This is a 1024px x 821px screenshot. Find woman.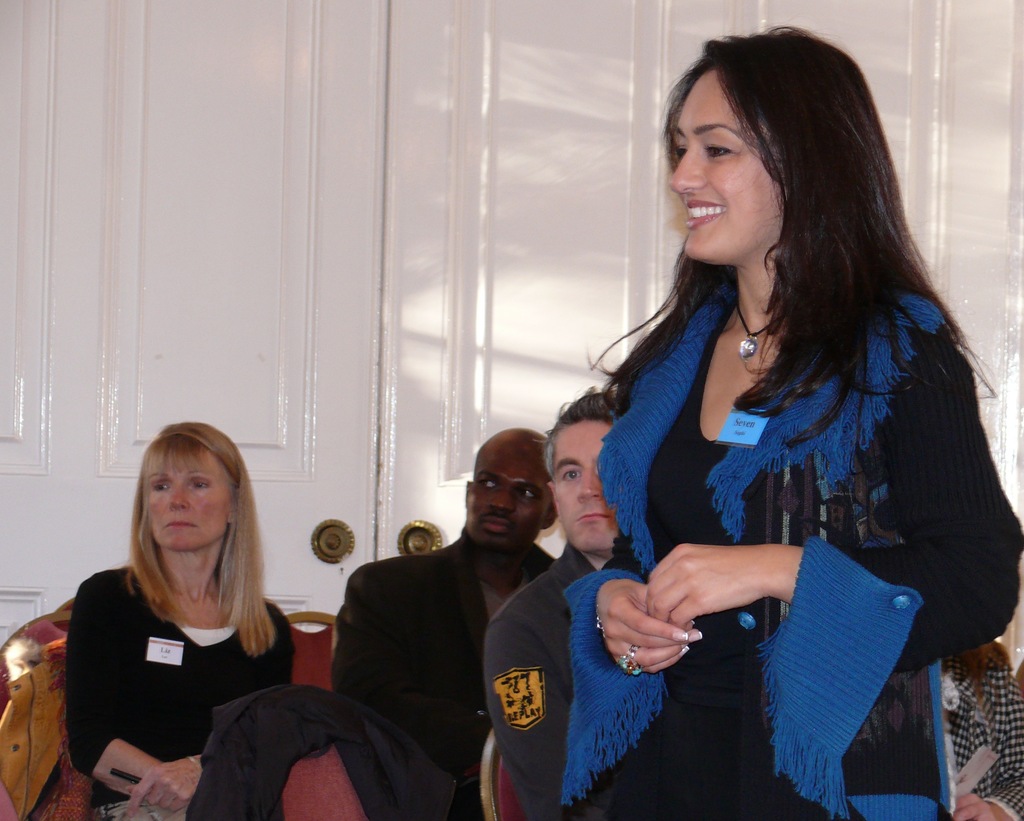
Bounding box: [left=550, top=33, right=1023, bottom=820].
